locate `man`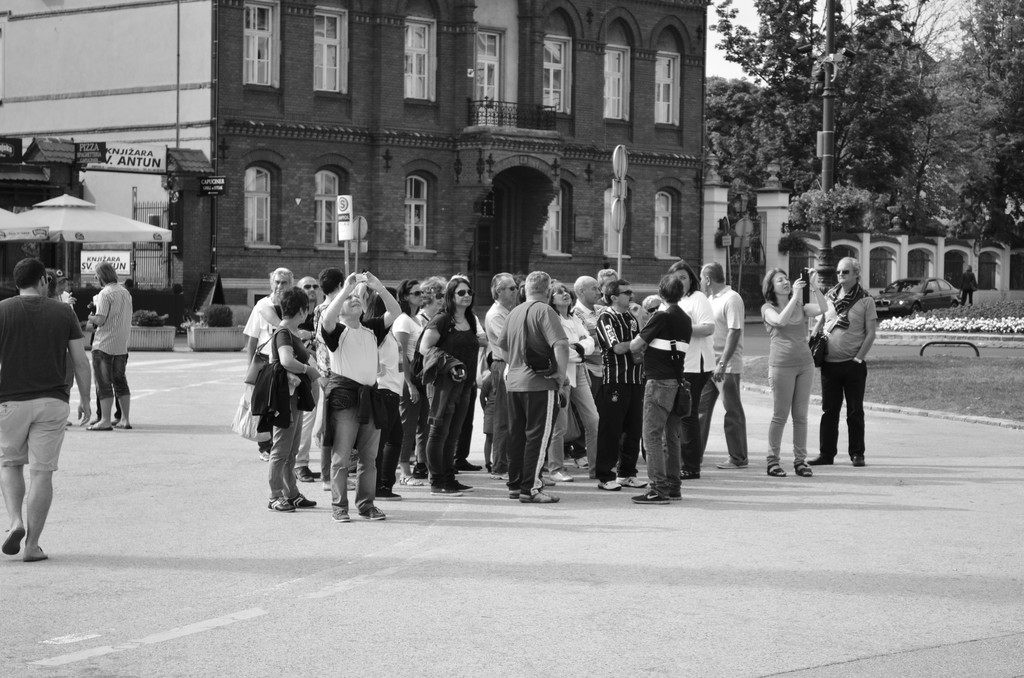
BBox(246, 264, 294, 460)
